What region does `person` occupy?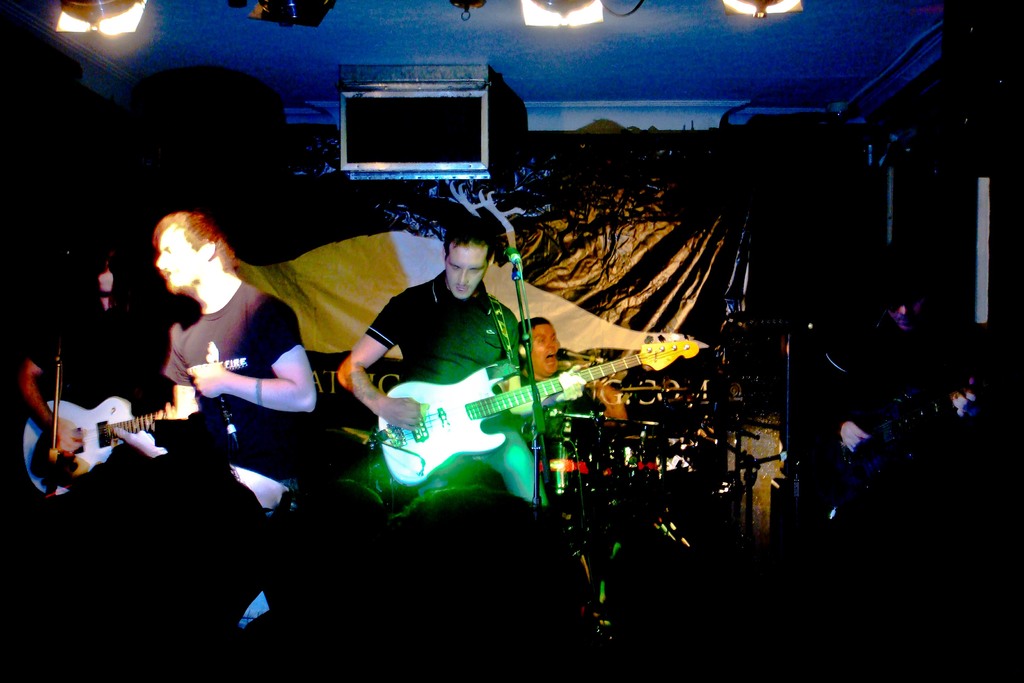
x1=17, y1=249, x2=147, y2=456.
